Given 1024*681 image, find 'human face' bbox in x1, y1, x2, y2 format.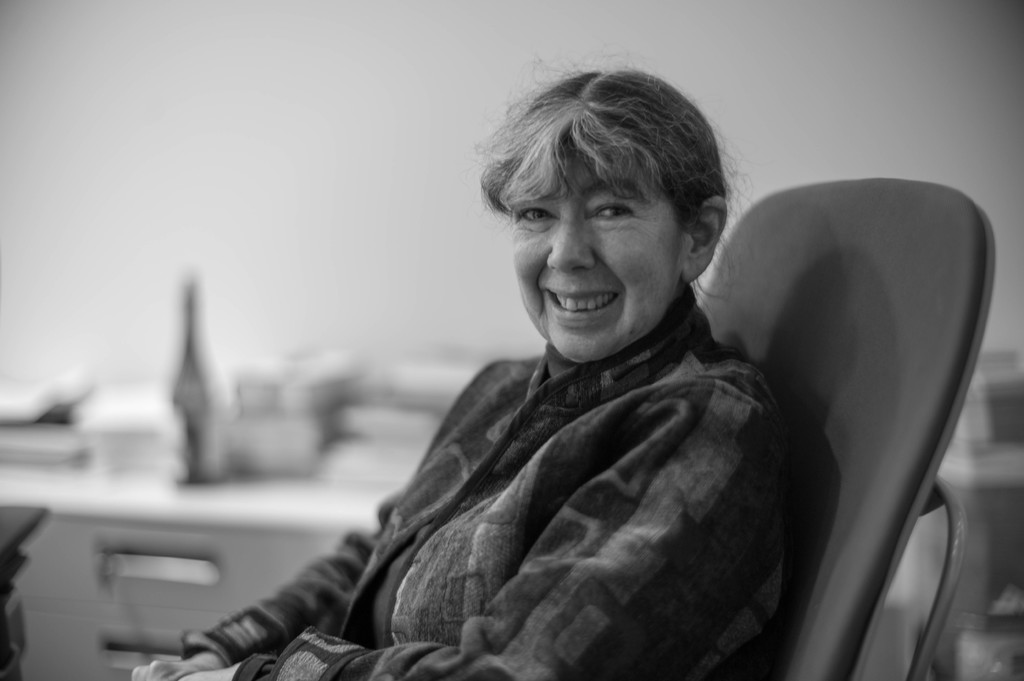
511, 156, 676, 361.
